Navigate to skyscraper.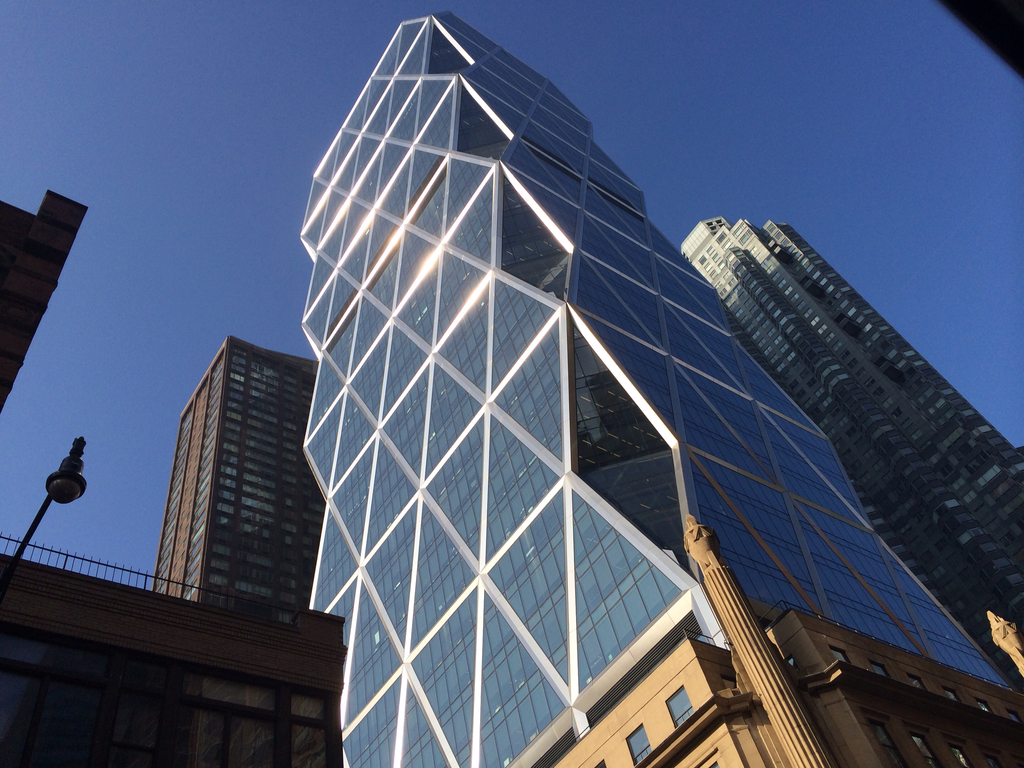
Navigation target: rect(111, 308, 321, 655).
